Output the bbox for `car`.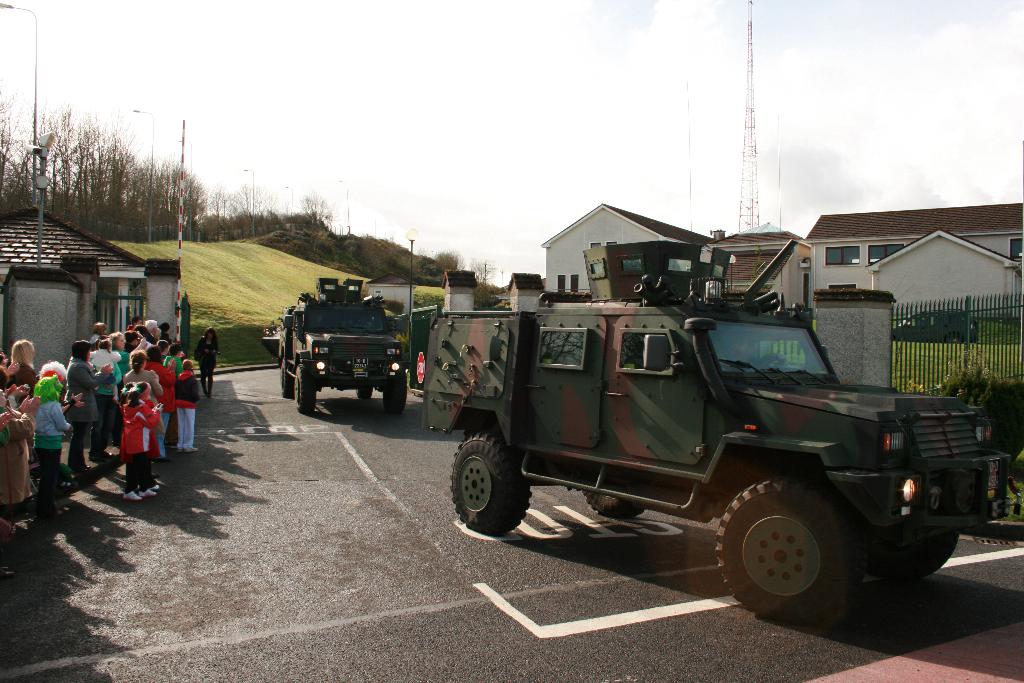
{"x1": 273, "y1": 283, "x2": 421, "y2": 415}.
